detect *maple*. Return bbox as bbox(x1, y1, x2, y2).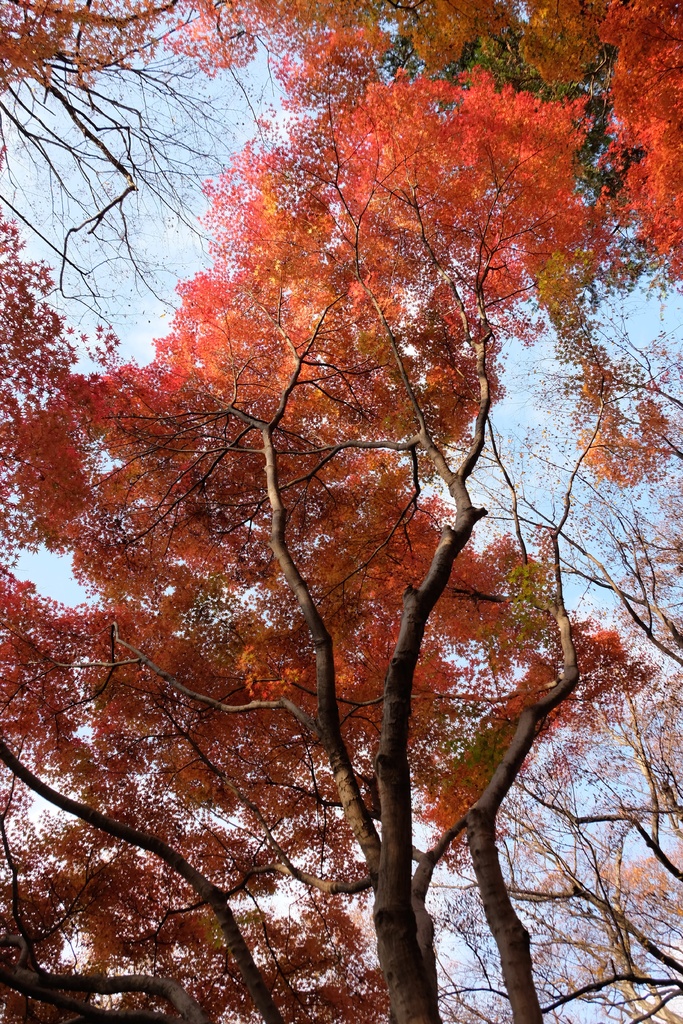
bbox(49, 48, 665, 946).
